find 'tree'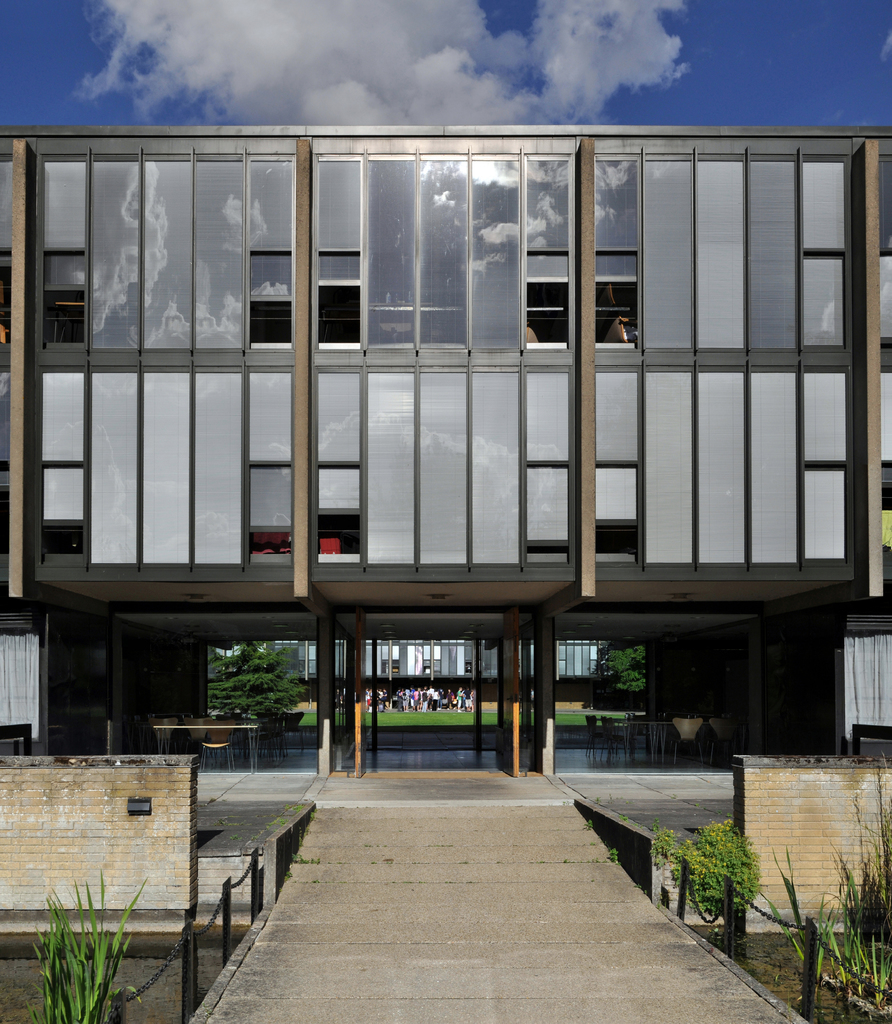
select_region(599, 645, 650, 706)
